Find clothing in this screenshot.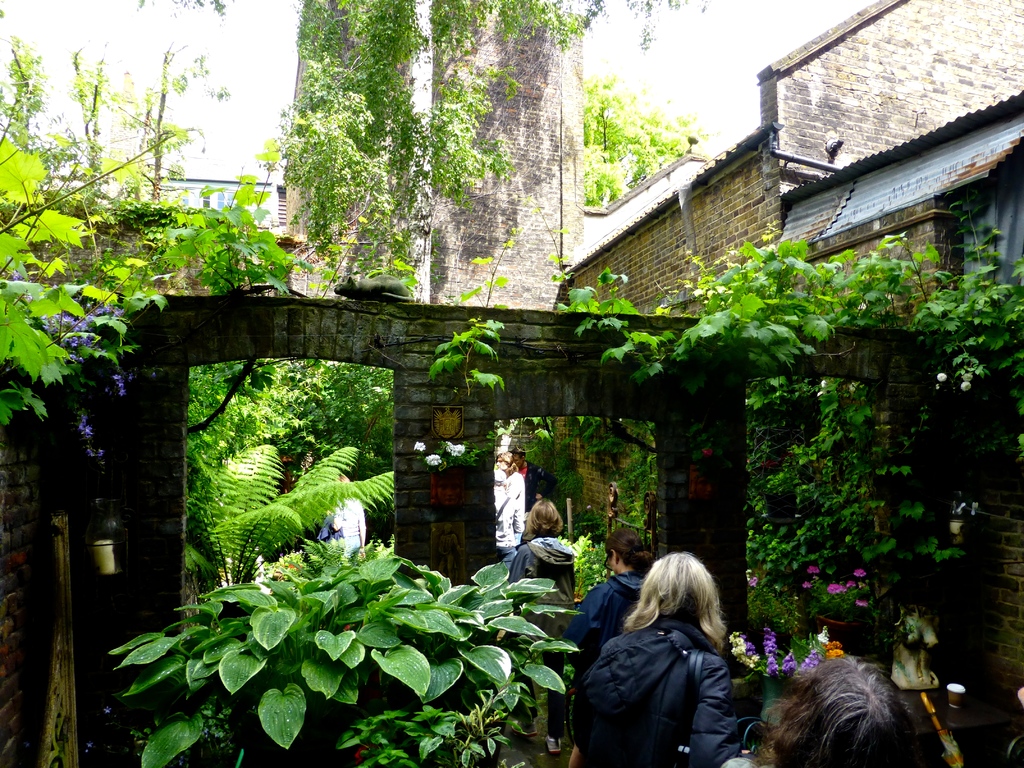
The bounding box for clothing is x1=506 y1=536 x2=578 y2=741.
